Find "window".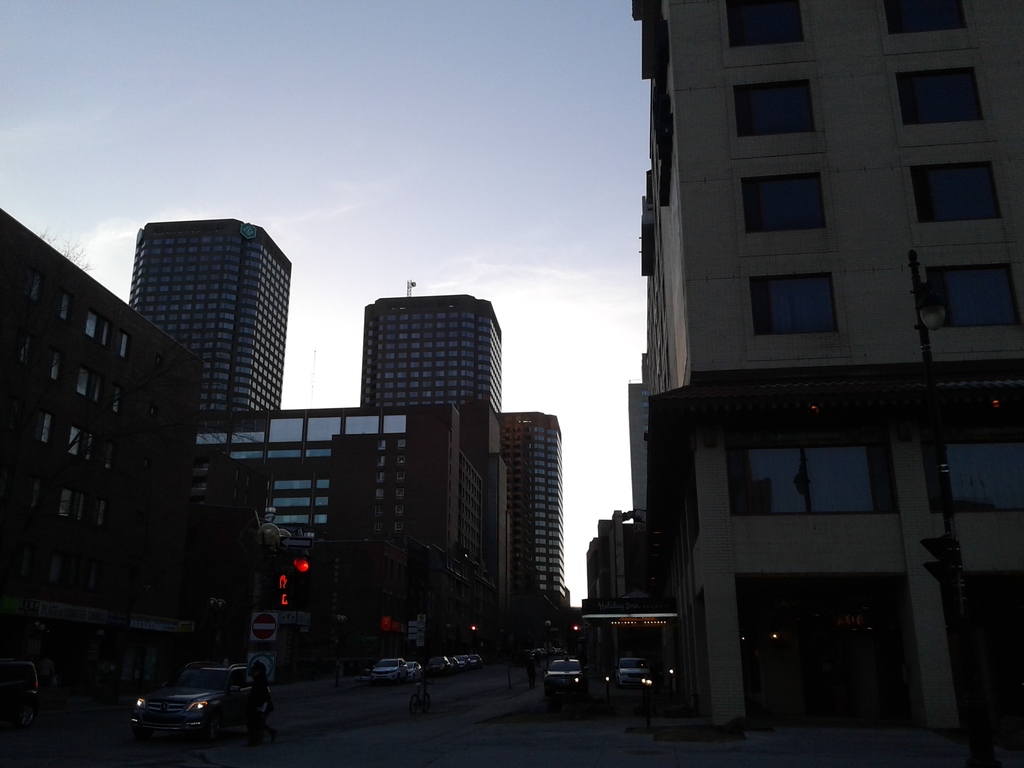
[left=375, top=490, right=383, bottom=499].
